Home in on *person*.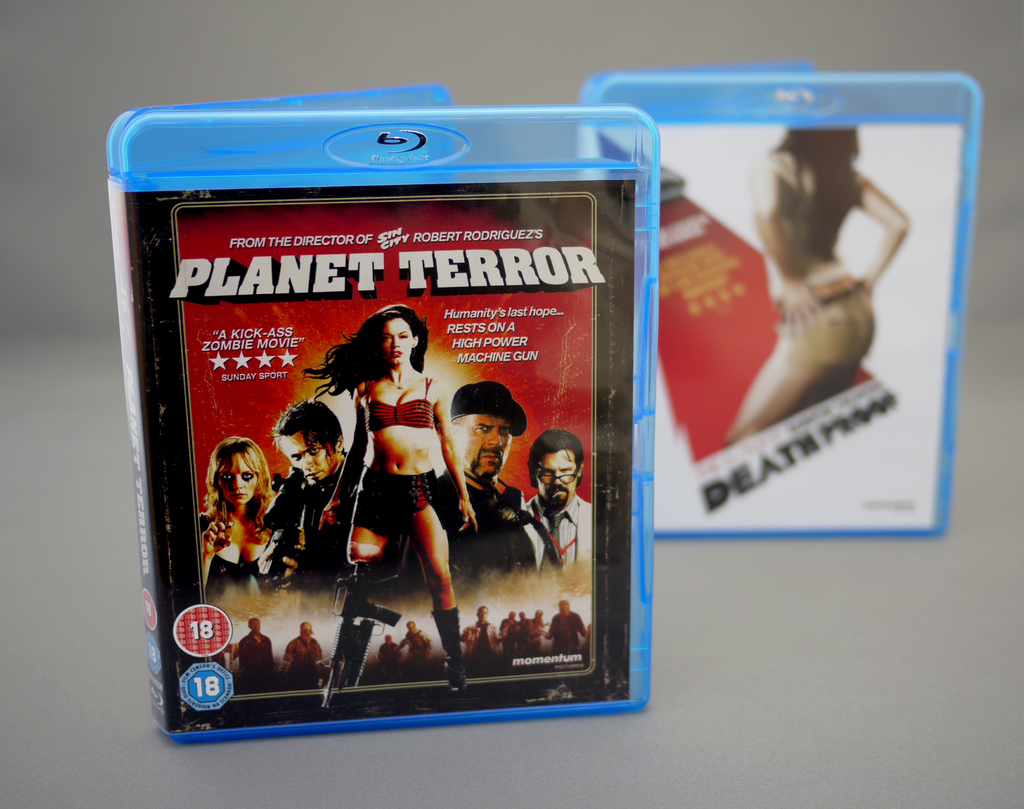
Homed in at locate(376, 631, 401, 670).
